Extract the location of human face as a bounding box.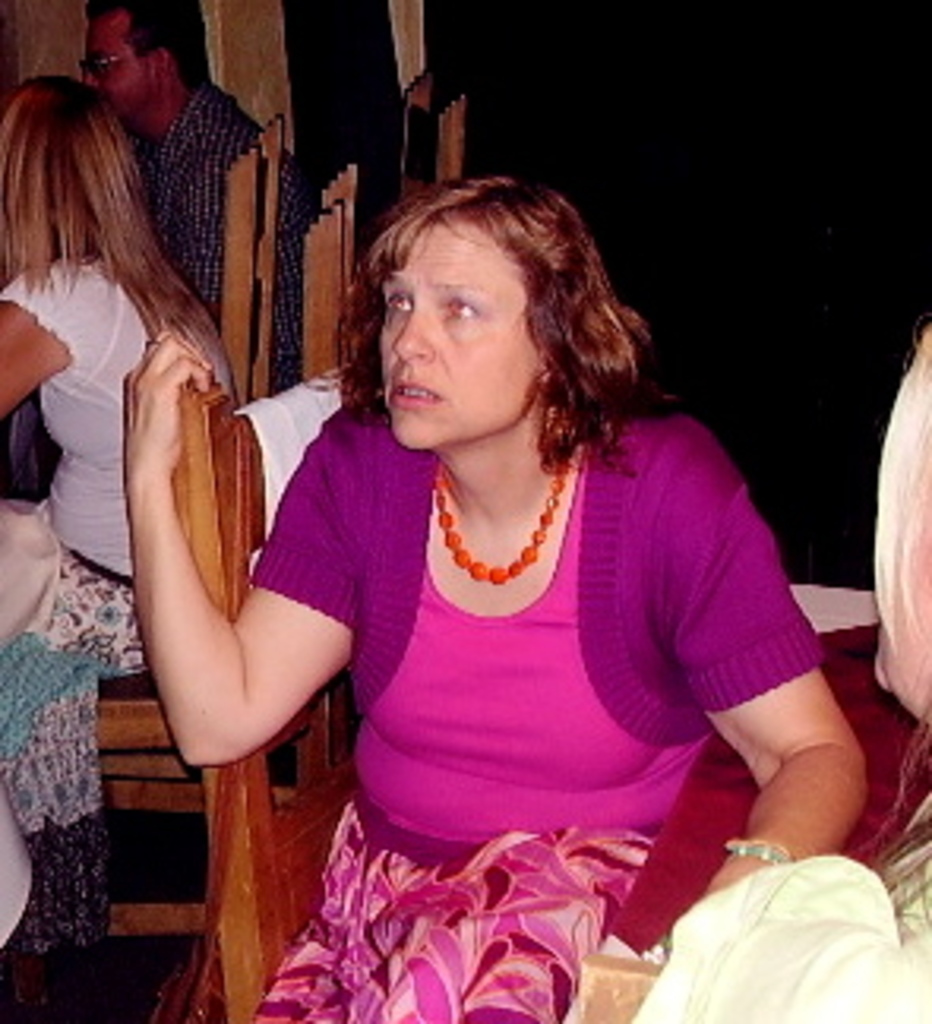
[379, 205, 547, 449].
